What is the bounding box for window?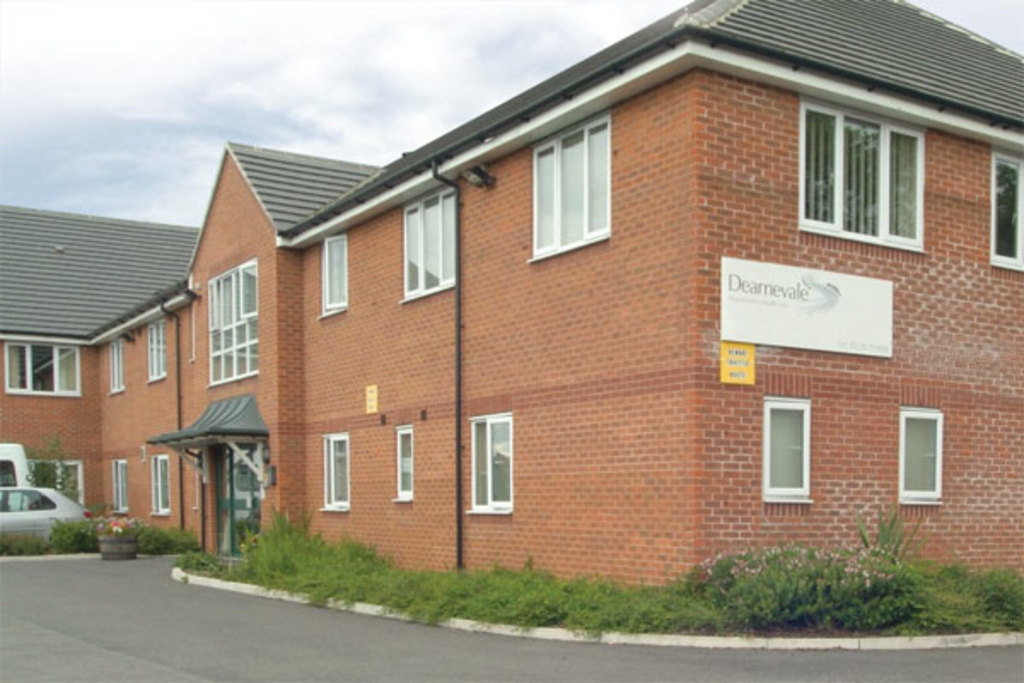
detection(7, 348, 82, 410).
